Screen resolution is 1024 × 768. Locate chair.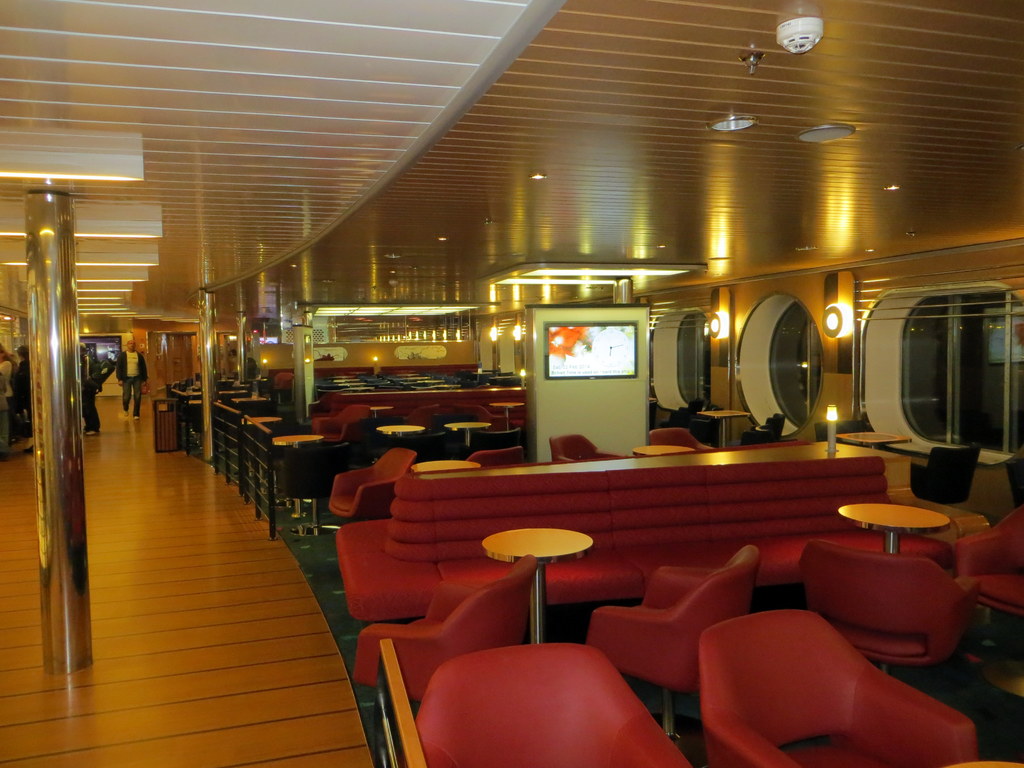
(left=694, top=610, right=980, bottom=767).
